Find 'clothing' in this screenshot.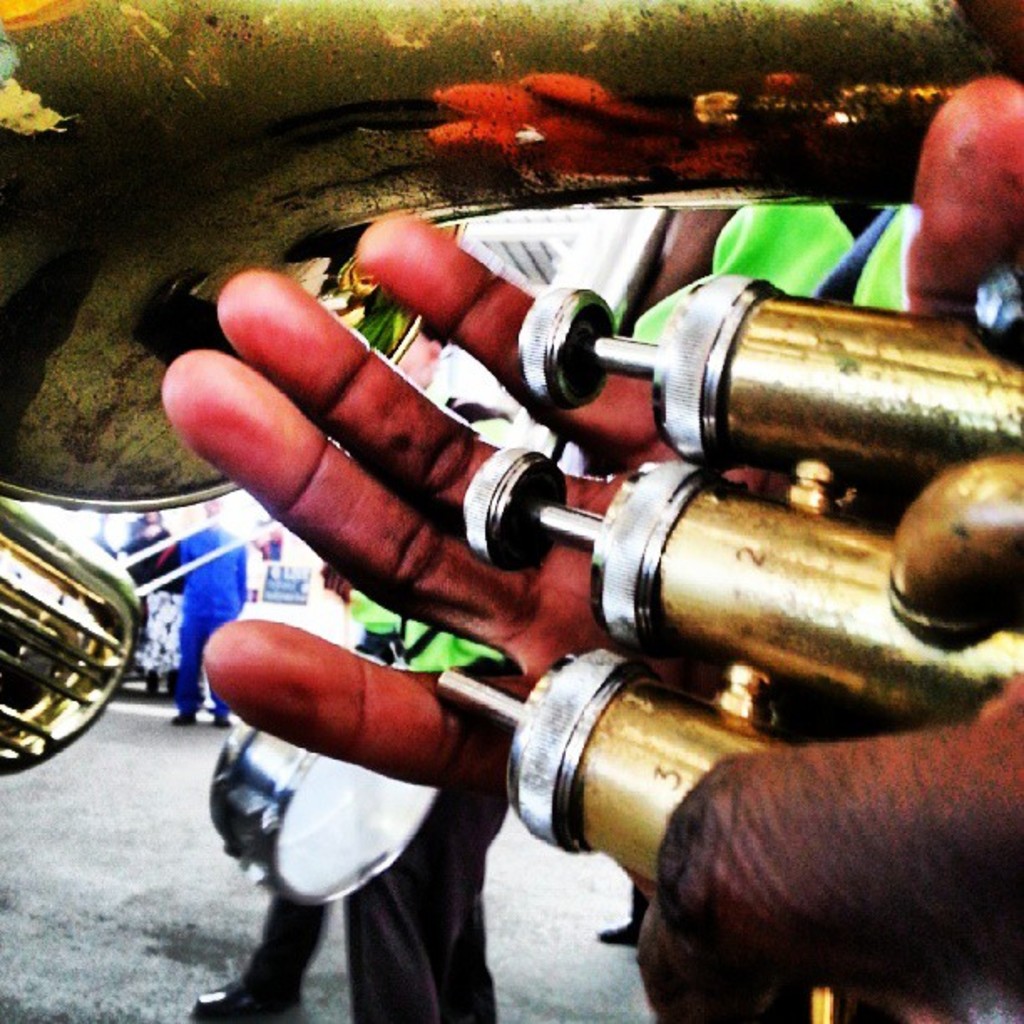
The bounding box for 'clothing' is 626, 181, 1014, 1022.
